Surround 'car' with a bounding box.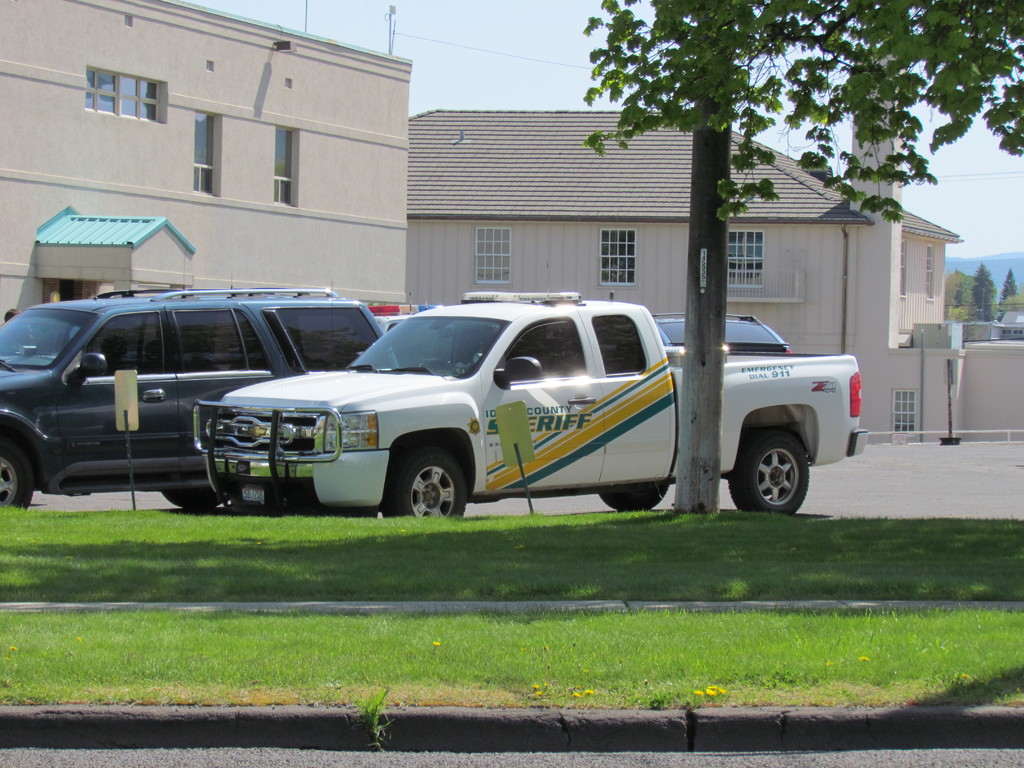
[15, 282, 370, 521].
